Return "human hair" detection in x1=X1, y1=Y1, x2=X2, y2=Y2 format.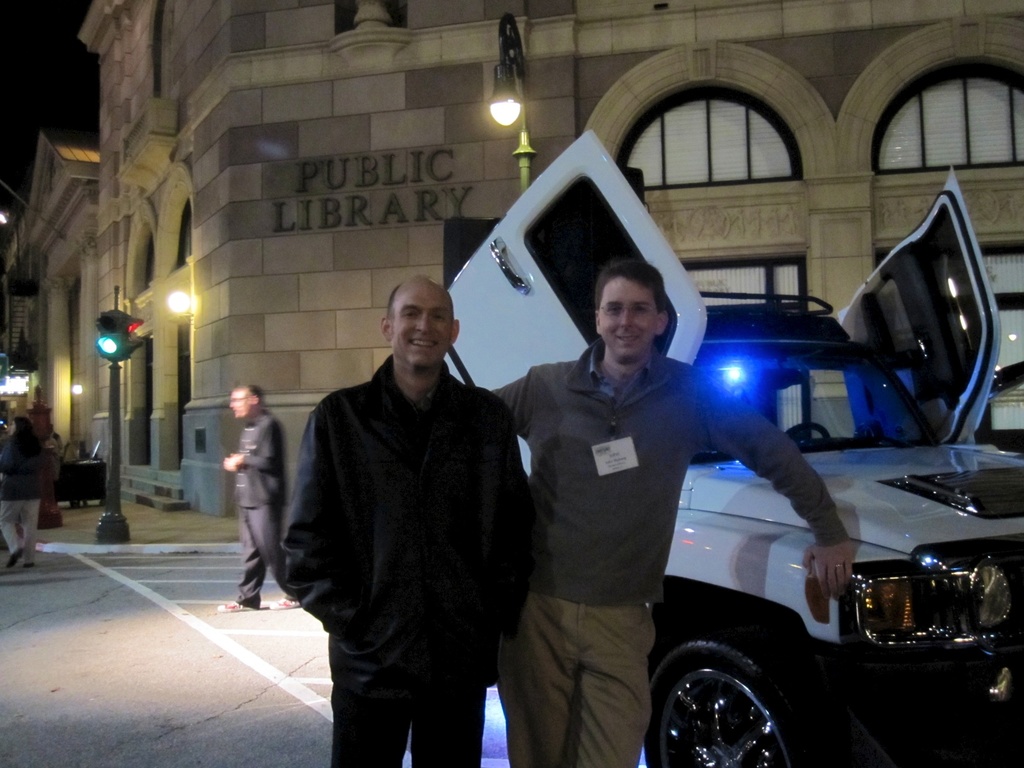
x1=234, y1=385, x2=264, y2=412.
